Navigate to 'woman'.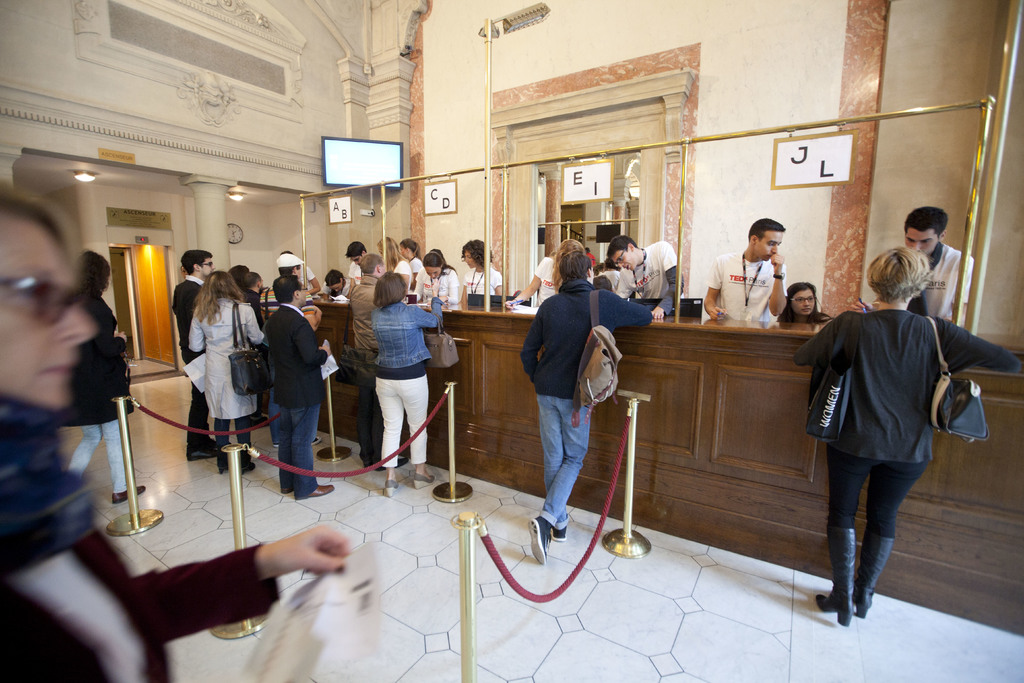
Navigation target: 0:189:353:682.
